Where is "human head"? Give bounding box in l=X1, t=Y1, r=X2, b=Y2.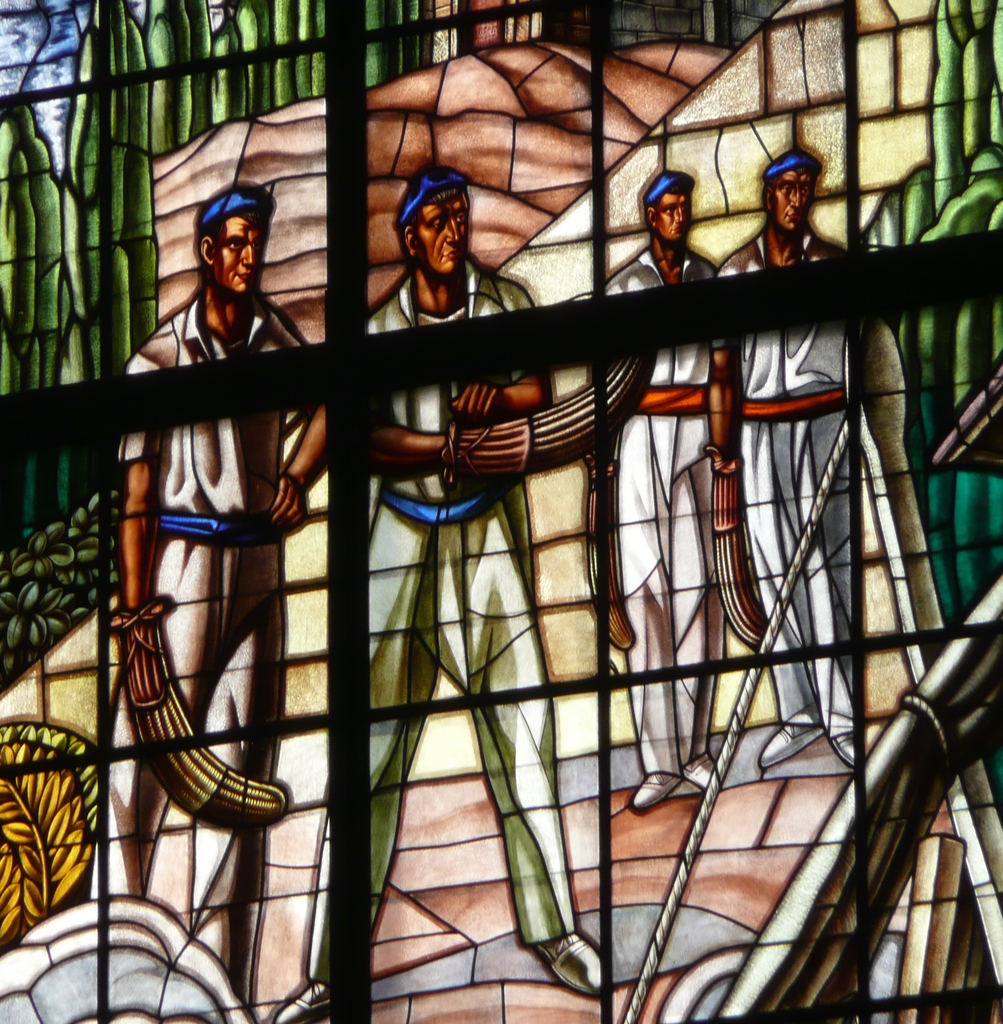
l=963, t=145, r=1002, b=193.
